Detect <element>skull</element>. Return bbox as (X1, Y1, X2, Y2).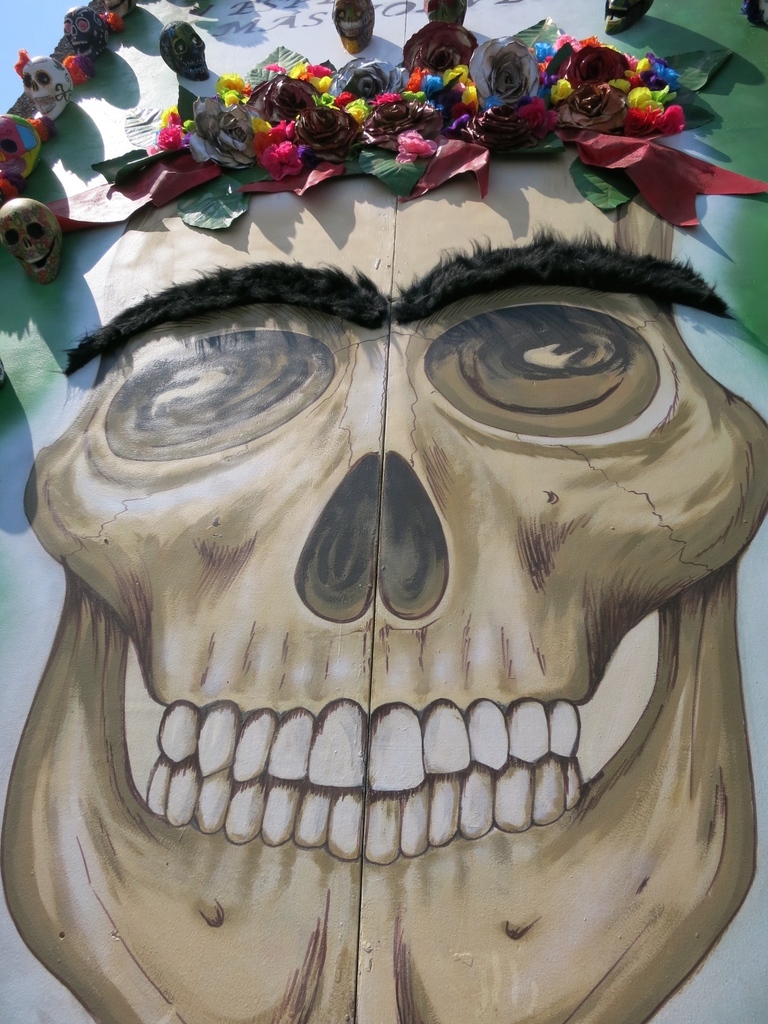
(0, 145, 767, 1023).
